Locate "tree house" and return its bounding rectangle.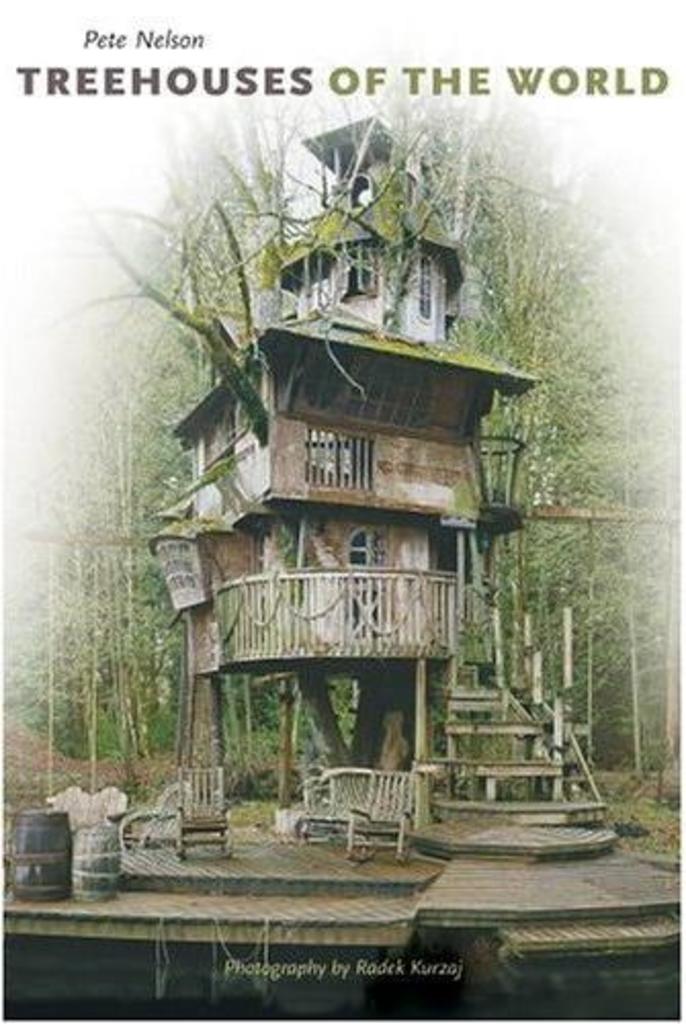
crop(149, 121, 616, 862).
